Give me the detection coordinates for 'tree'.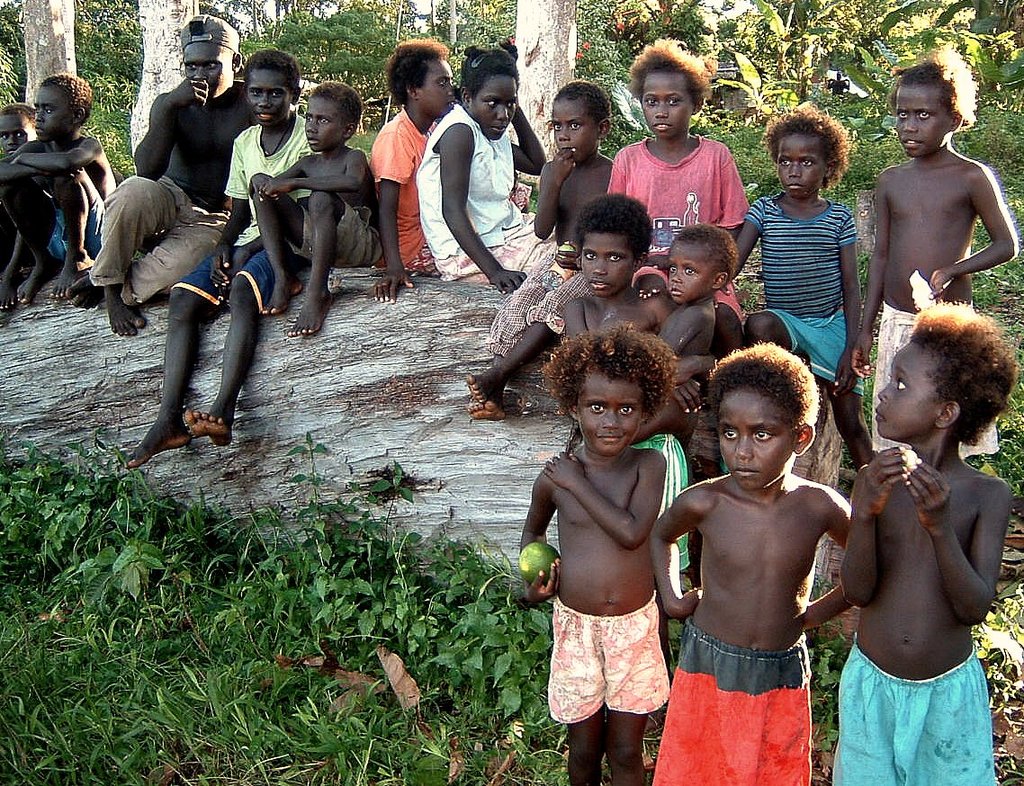
[x1=505, y1=0, x2=578, y2=204].
